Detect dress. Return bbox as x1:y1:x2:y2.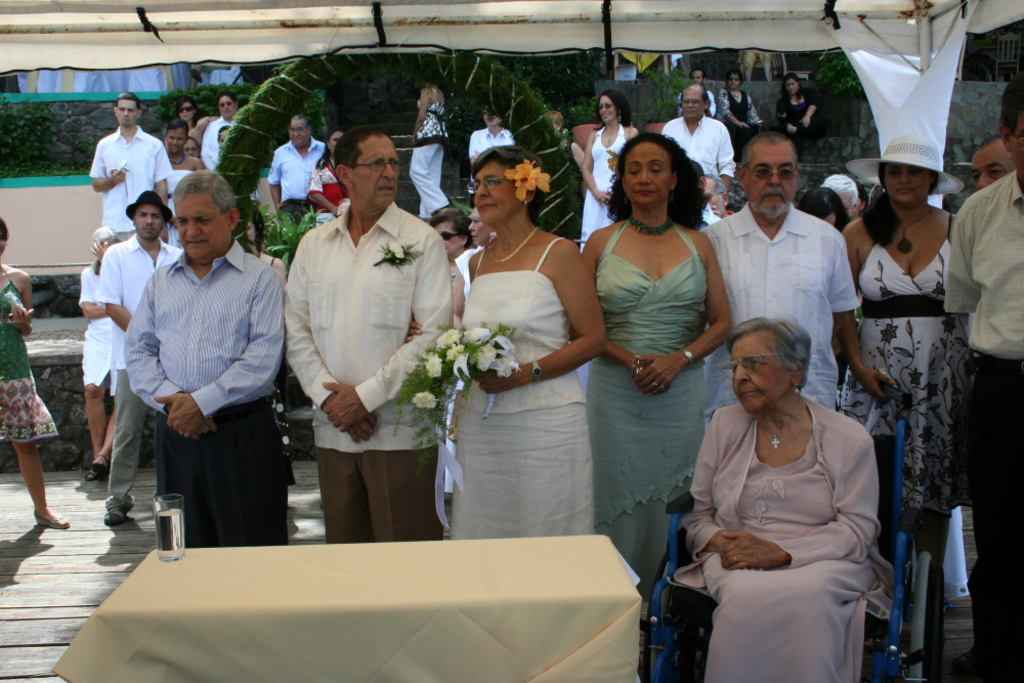
590:217:709:602.
